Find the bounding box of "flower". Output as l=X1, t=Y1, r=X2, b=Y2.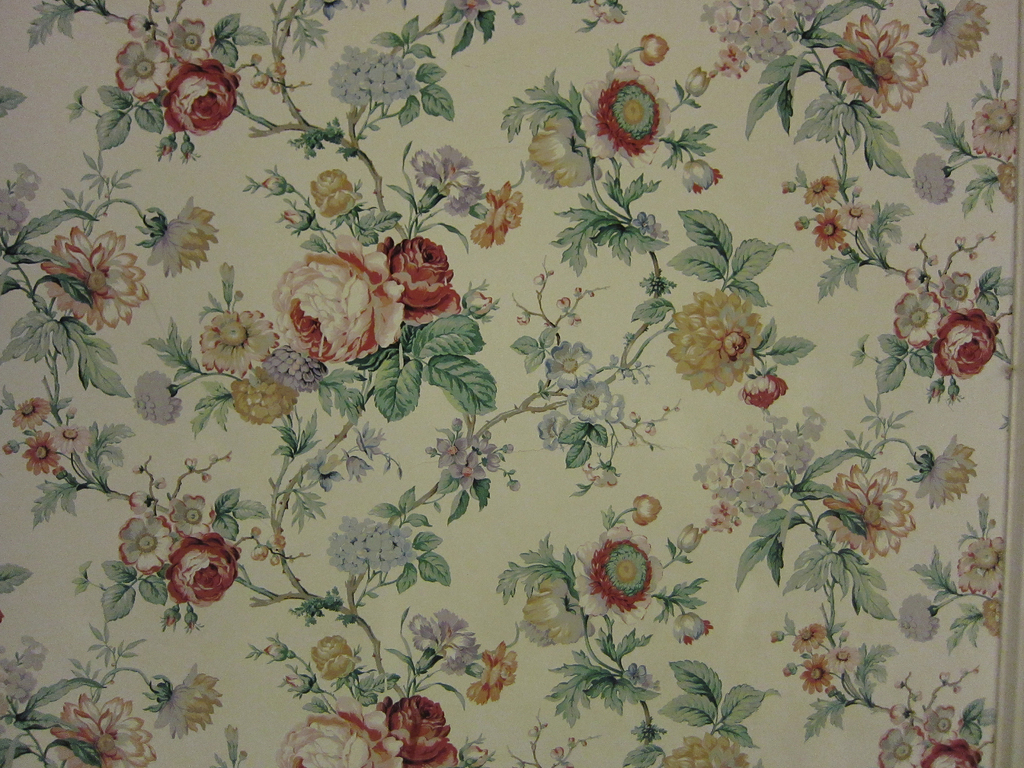
l=328, t=43, r=427, b=110.
